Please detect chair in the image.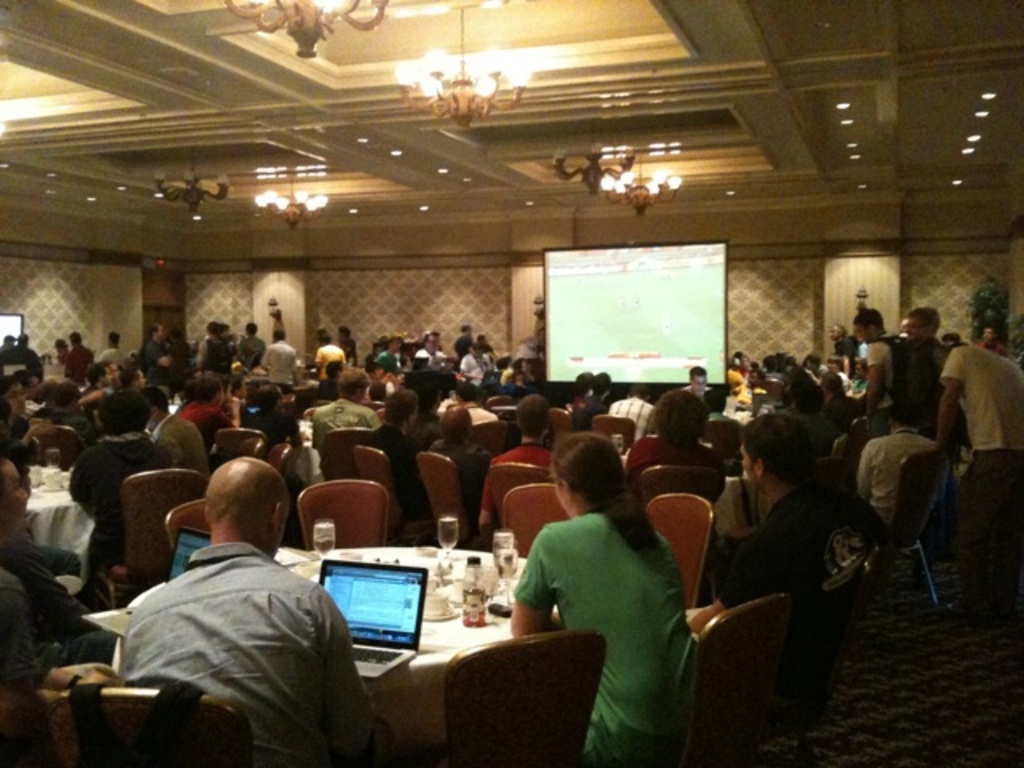
(x1=85, y1=466, x2=211, y2=616).
